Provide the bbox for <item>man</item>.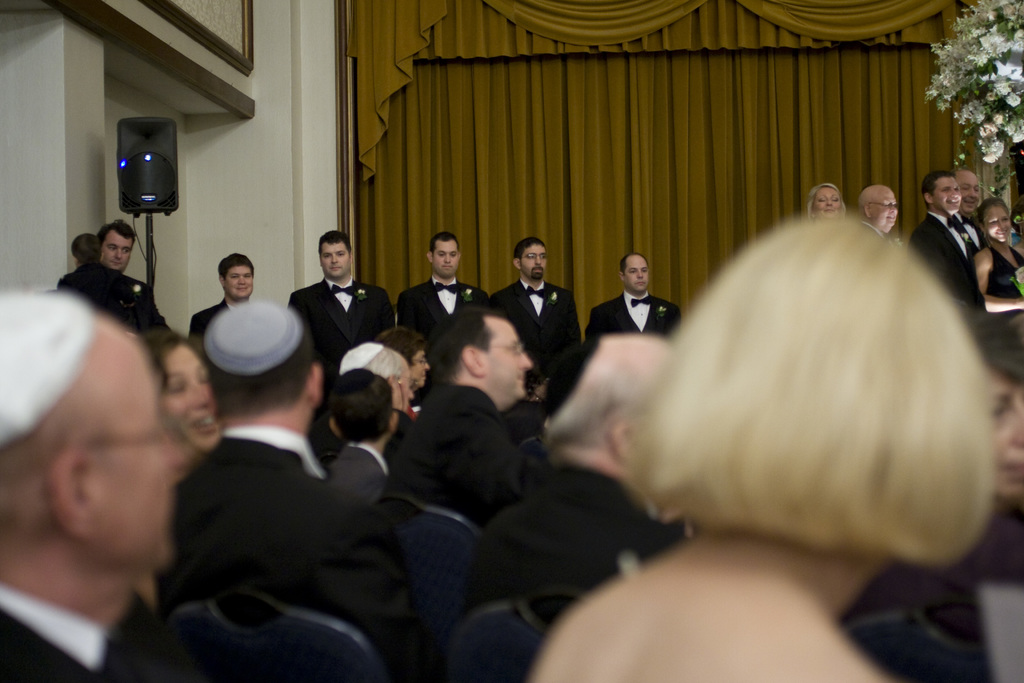
select_region(465, 327, 675, 621).
